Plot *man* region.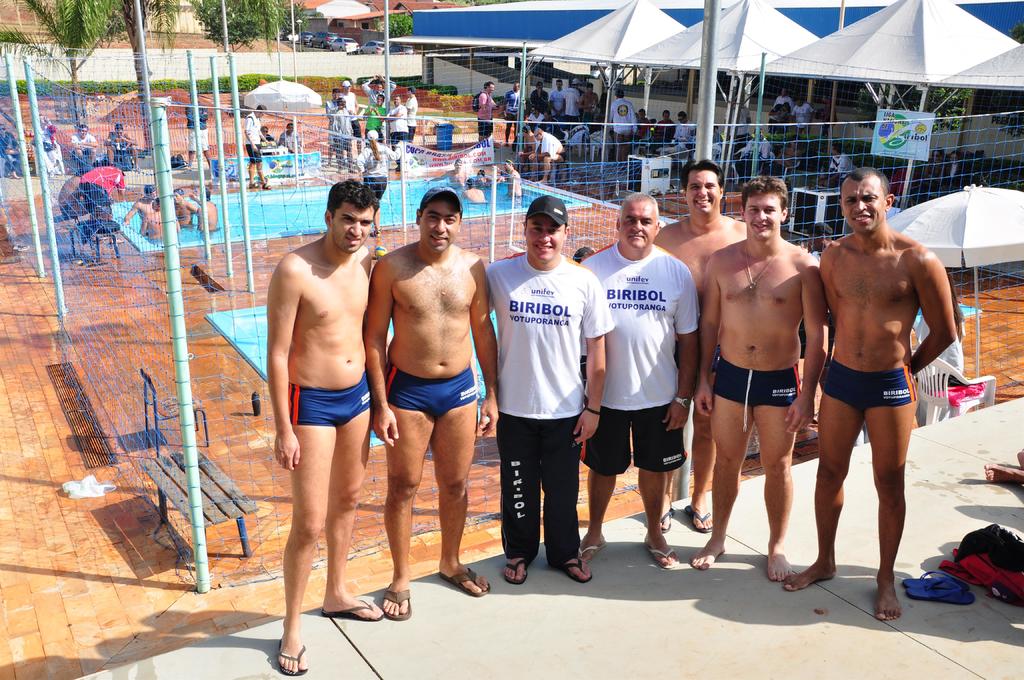
Plotted at (138,195,170,241).
